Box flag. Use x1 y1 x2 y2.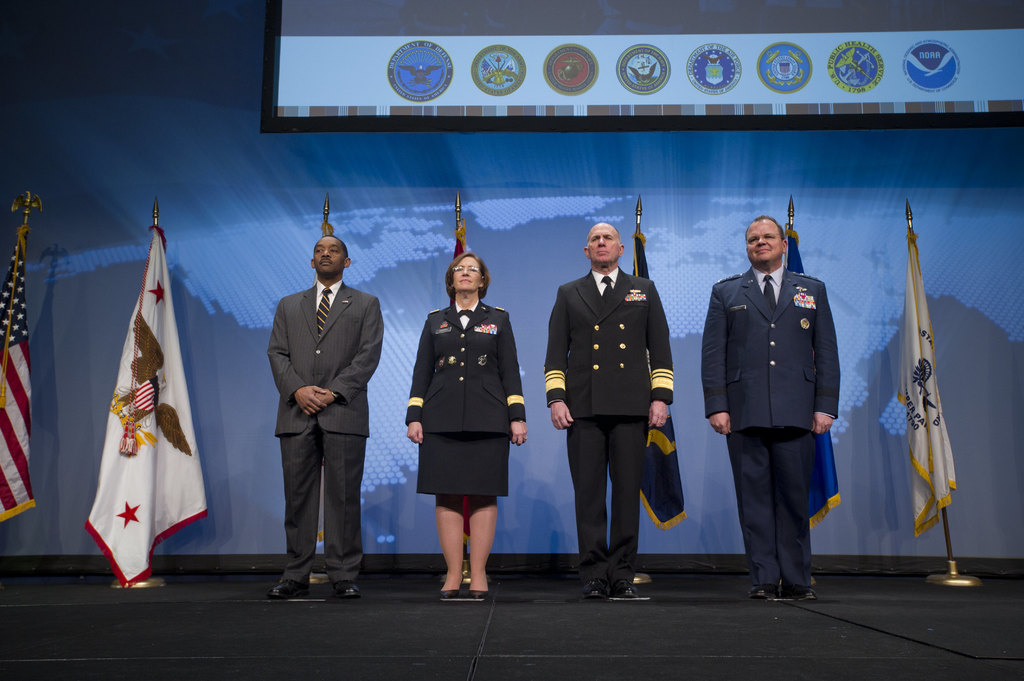
626 224 691 536.
